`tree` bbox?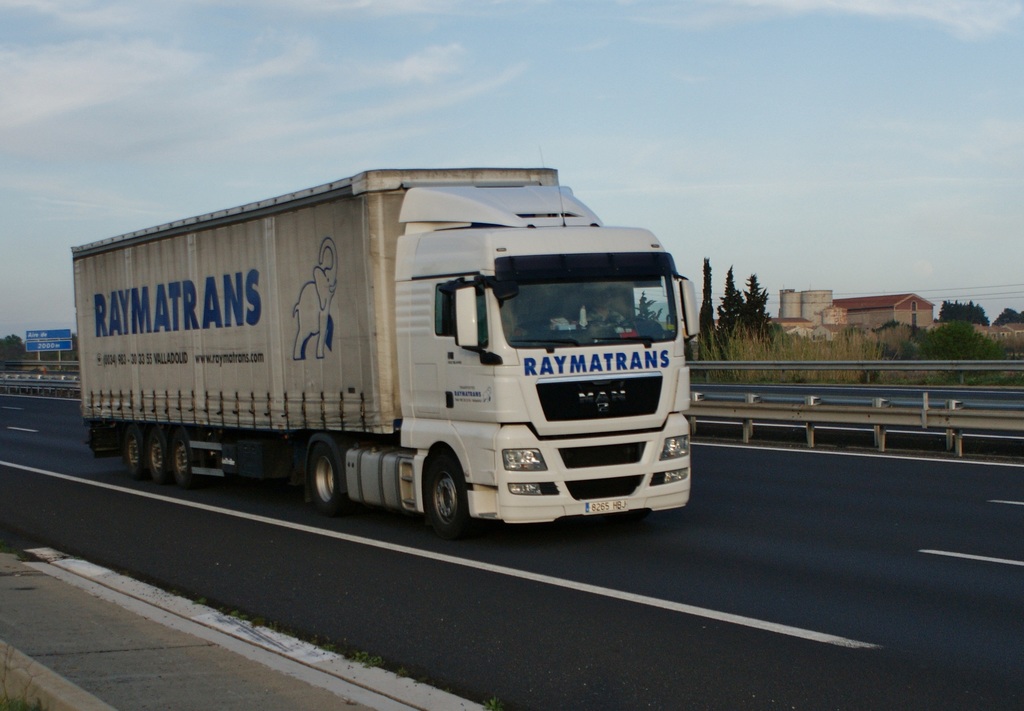
bbox=[988, 304, 1023, 328]
